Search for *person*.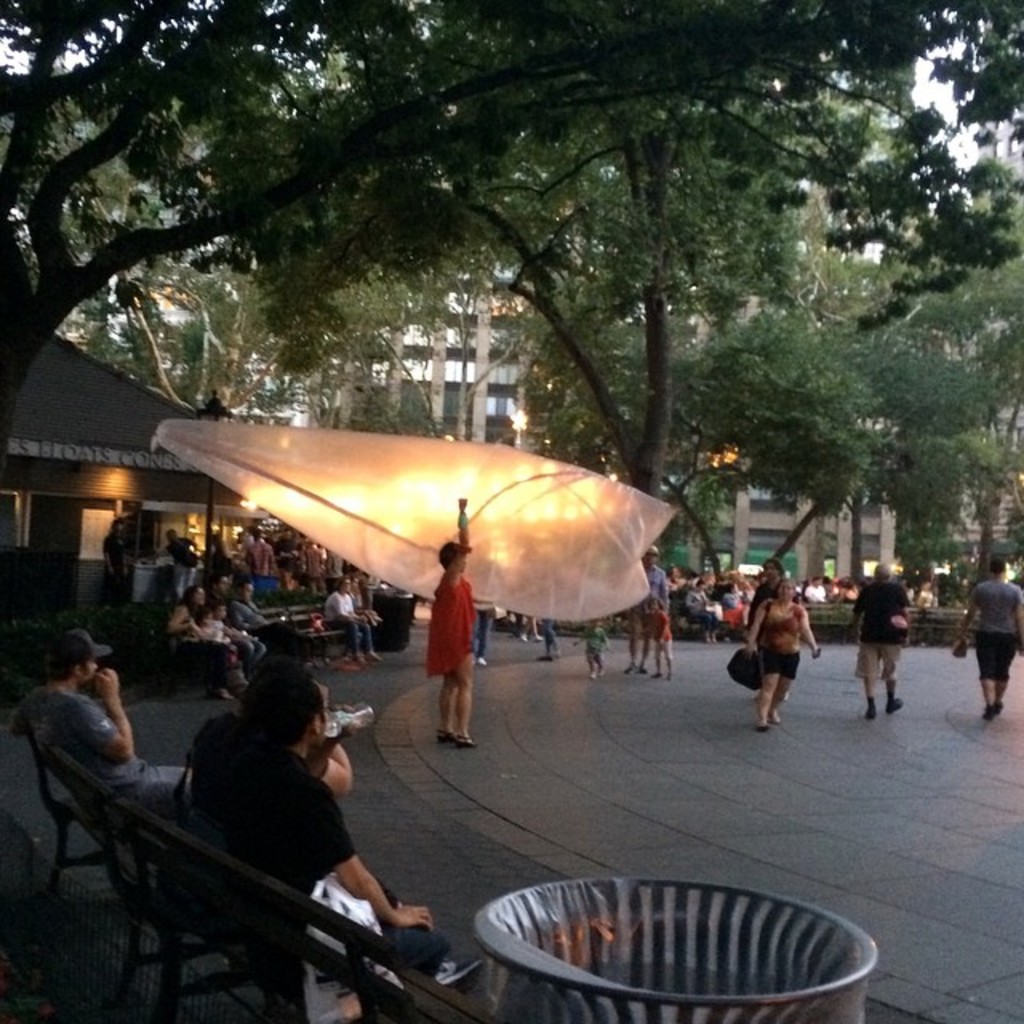
Found at left=741, top=552, right=810, bottom=731.
